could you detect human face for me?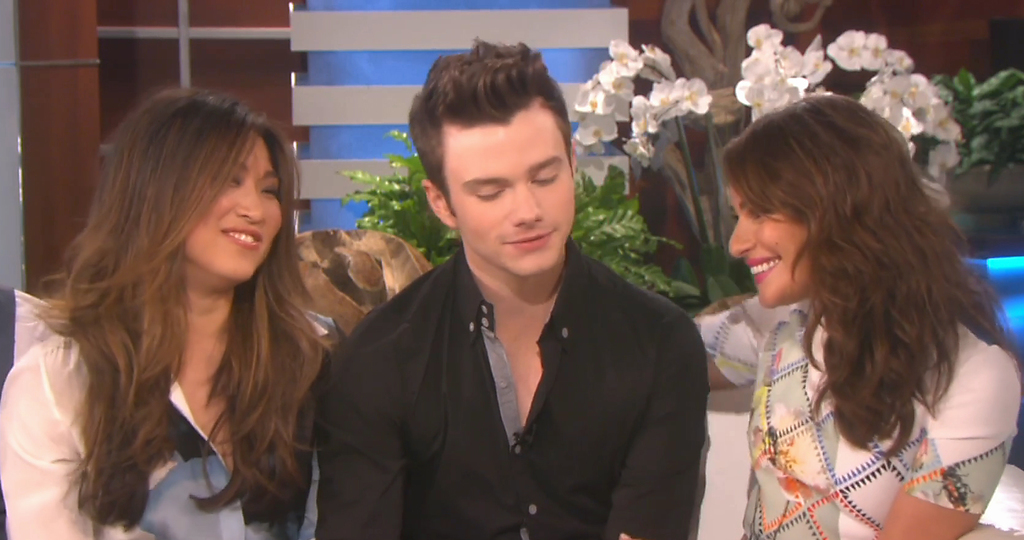
Detection result: [730, 177, 811, 307].
